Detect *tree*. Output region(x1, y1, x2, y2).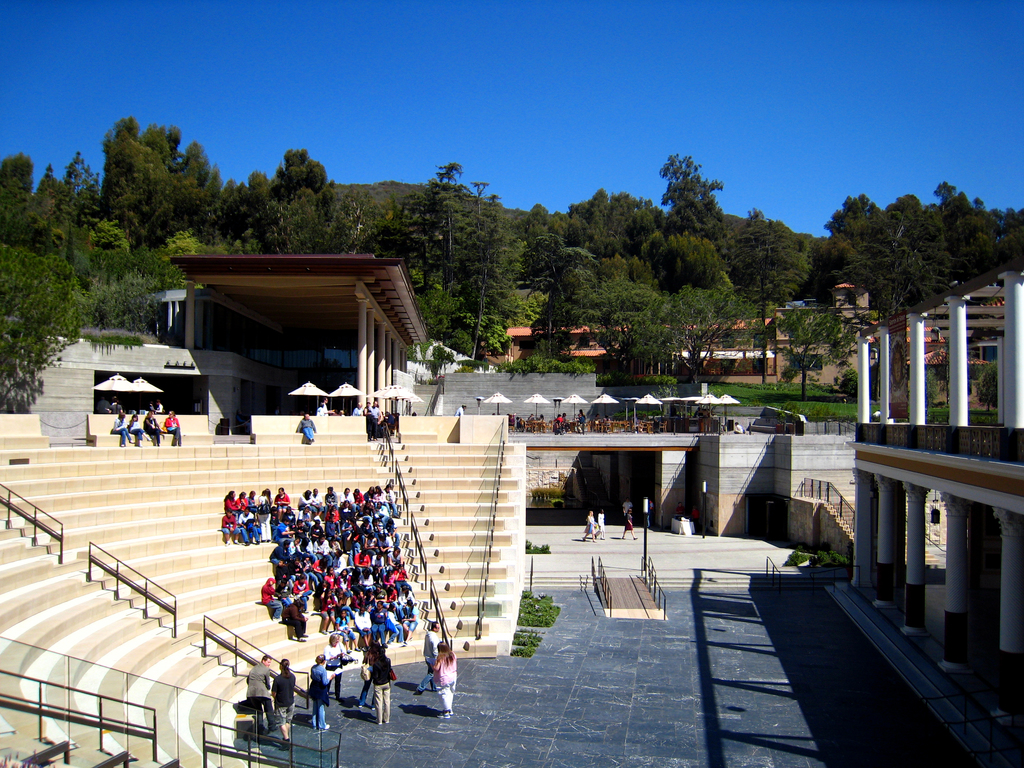
region(566, 185, 660, 257).
